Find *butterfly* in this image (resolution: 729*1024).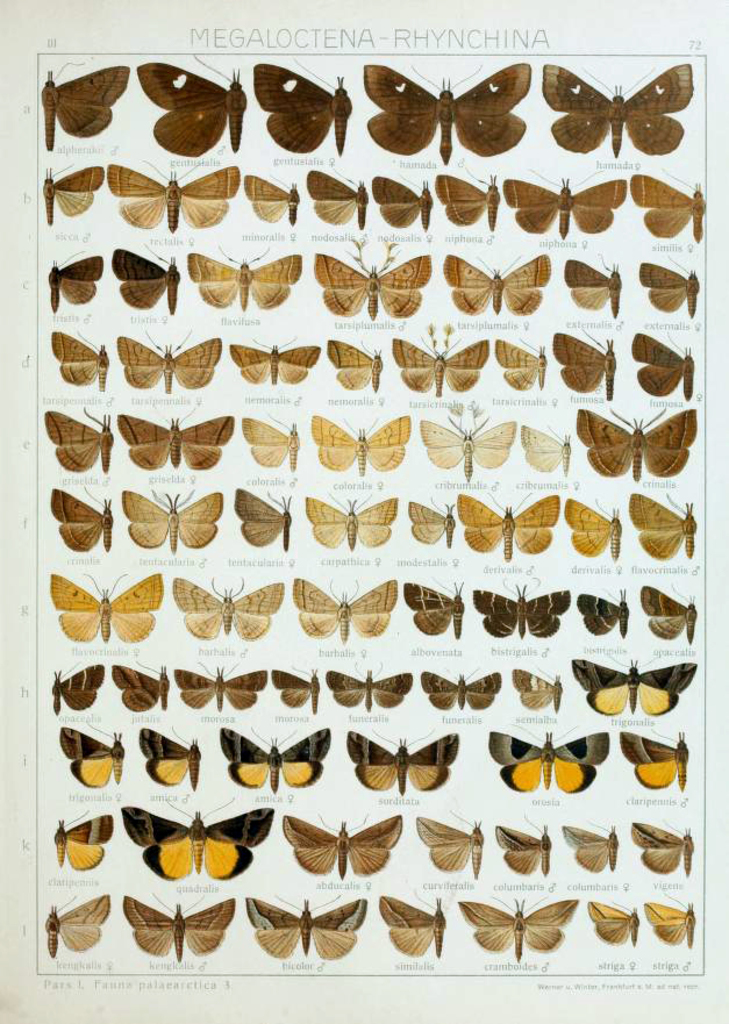
(563,493,626,561).
